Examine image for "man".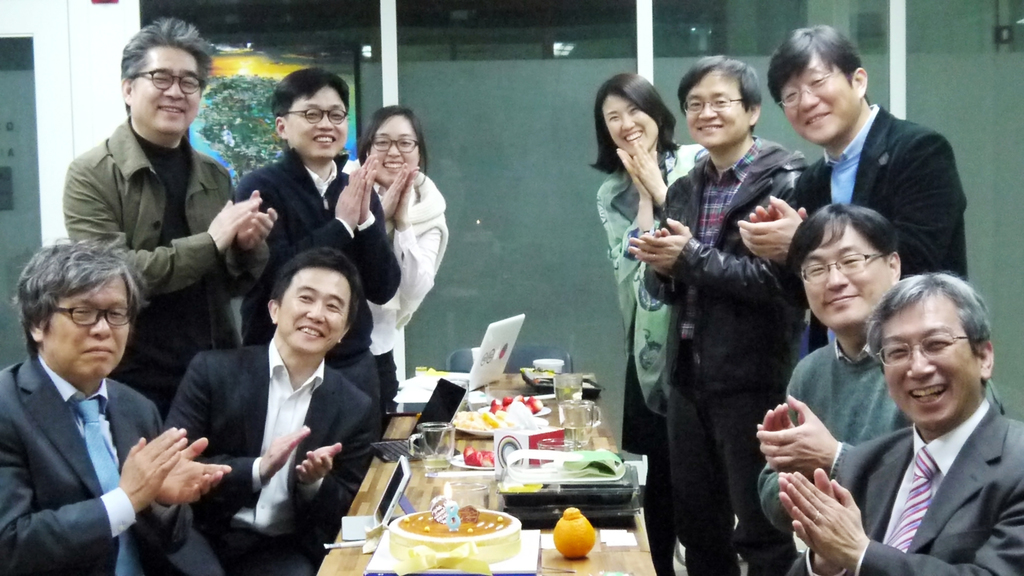
Examination result: 168 240 372 575.
